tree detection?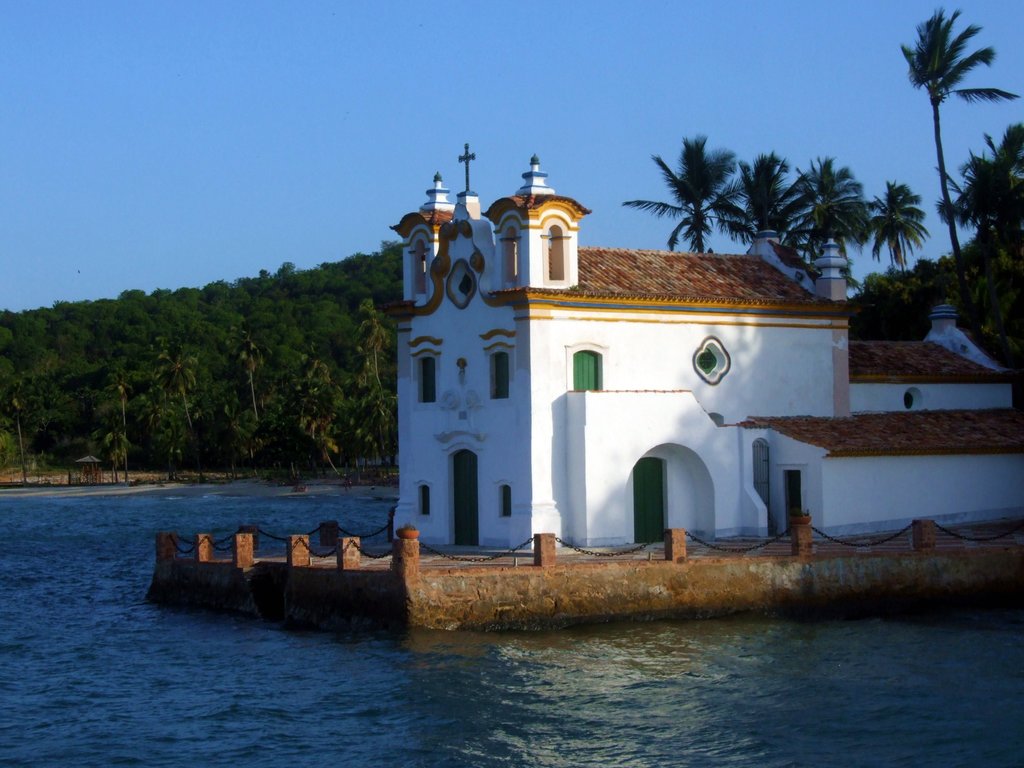
bbox(716, 150, 801, 244)
